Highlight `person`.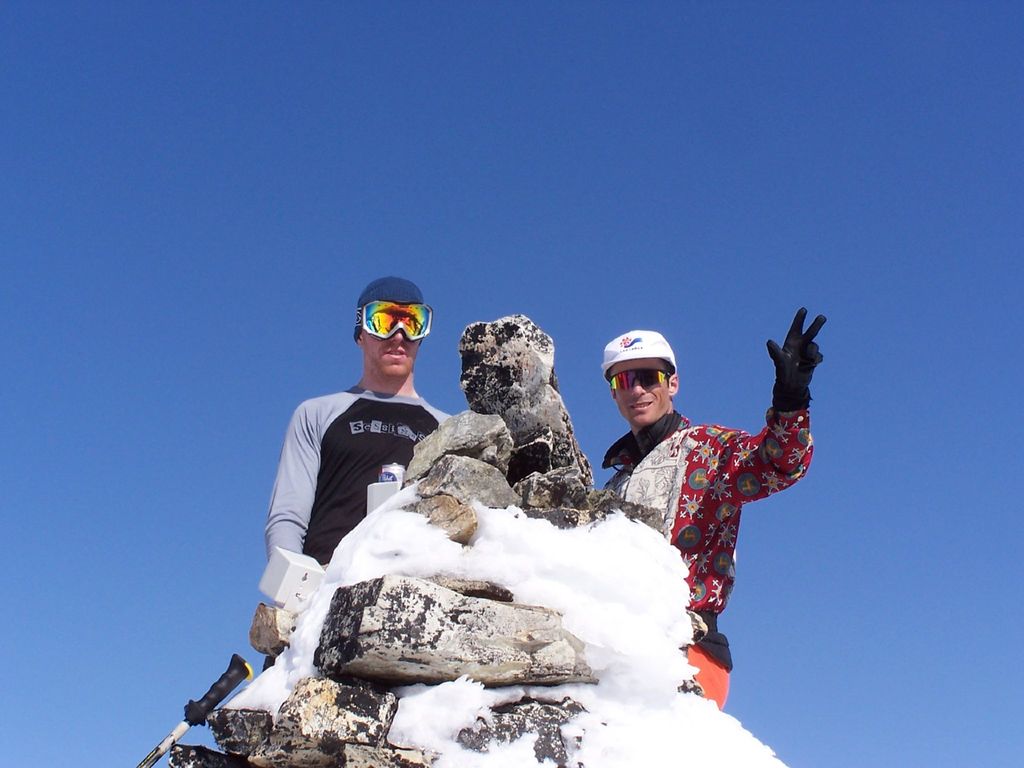
Highlighted region: pyautogui.locateOnScreen(605, 308, 826, 704).
